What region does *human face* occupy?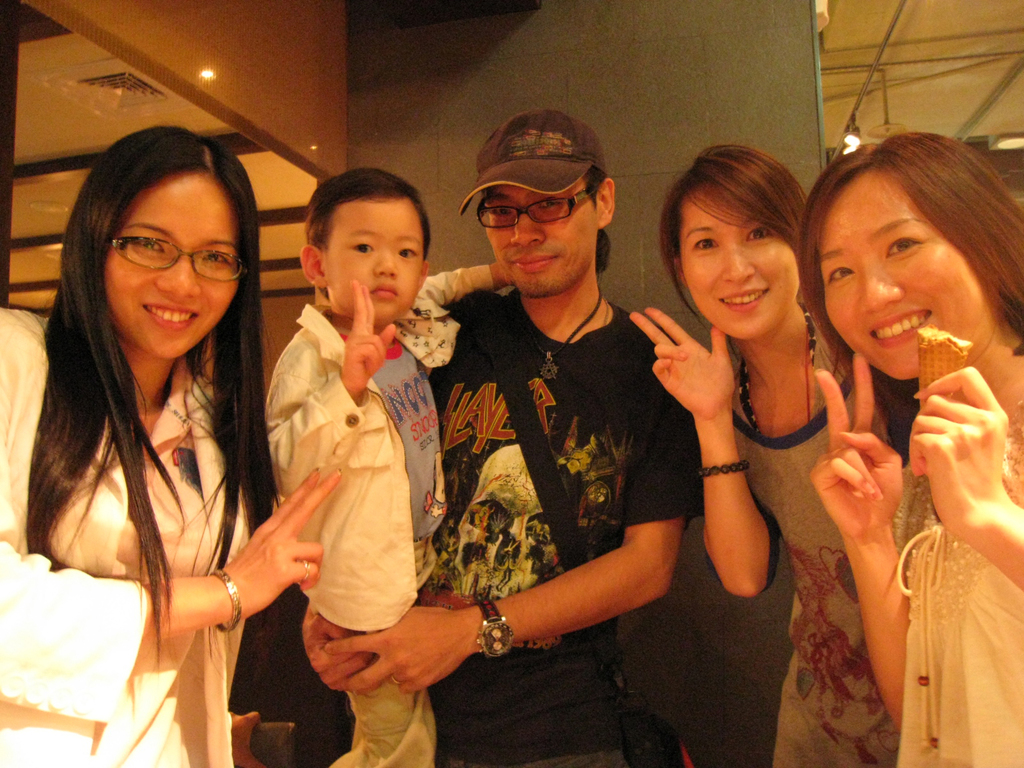
<region>795, 175, 1002, 383</region>.
